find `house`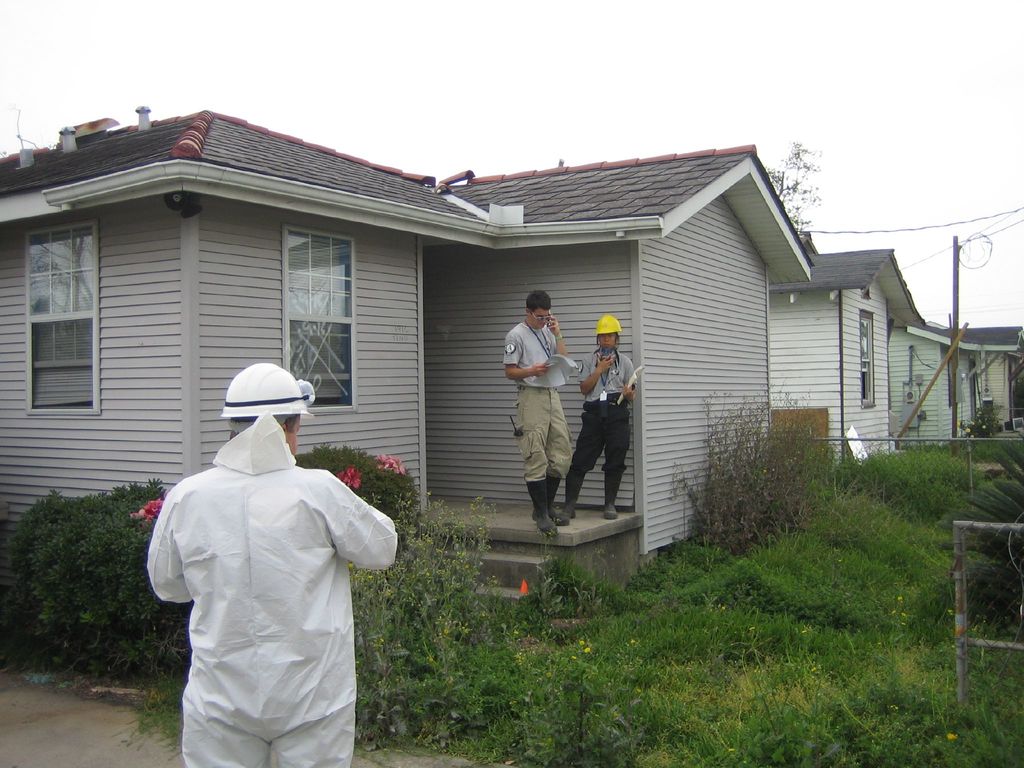
887 305 964 447
